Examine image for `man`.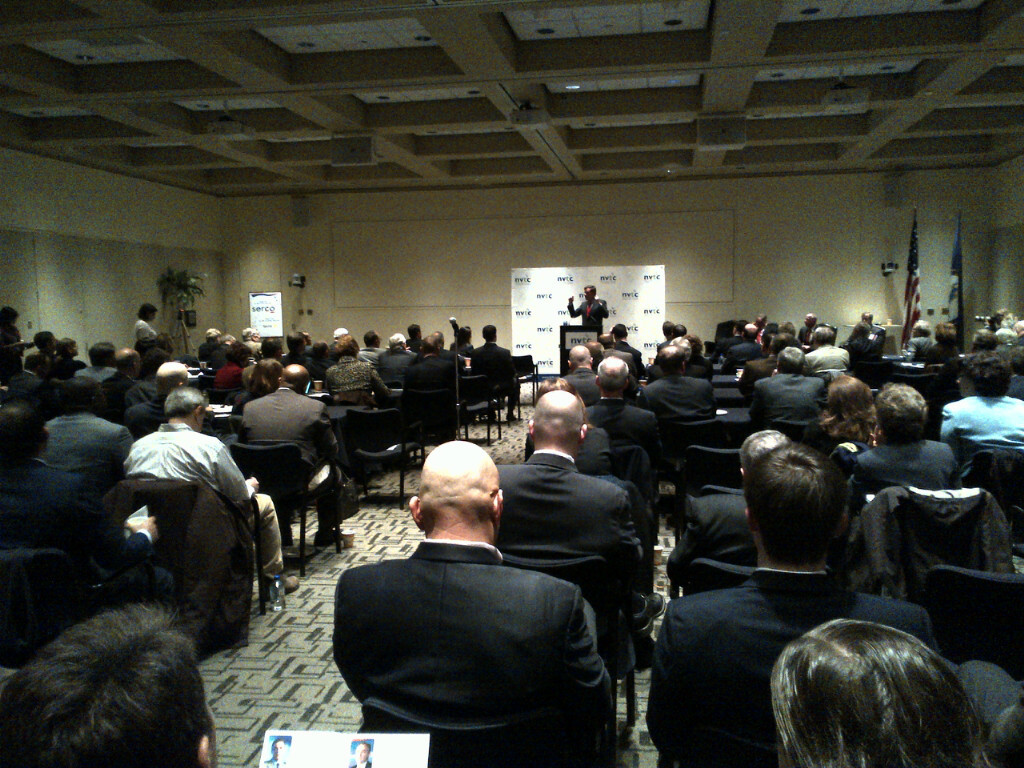
Examination result: 472 322 520 423.
